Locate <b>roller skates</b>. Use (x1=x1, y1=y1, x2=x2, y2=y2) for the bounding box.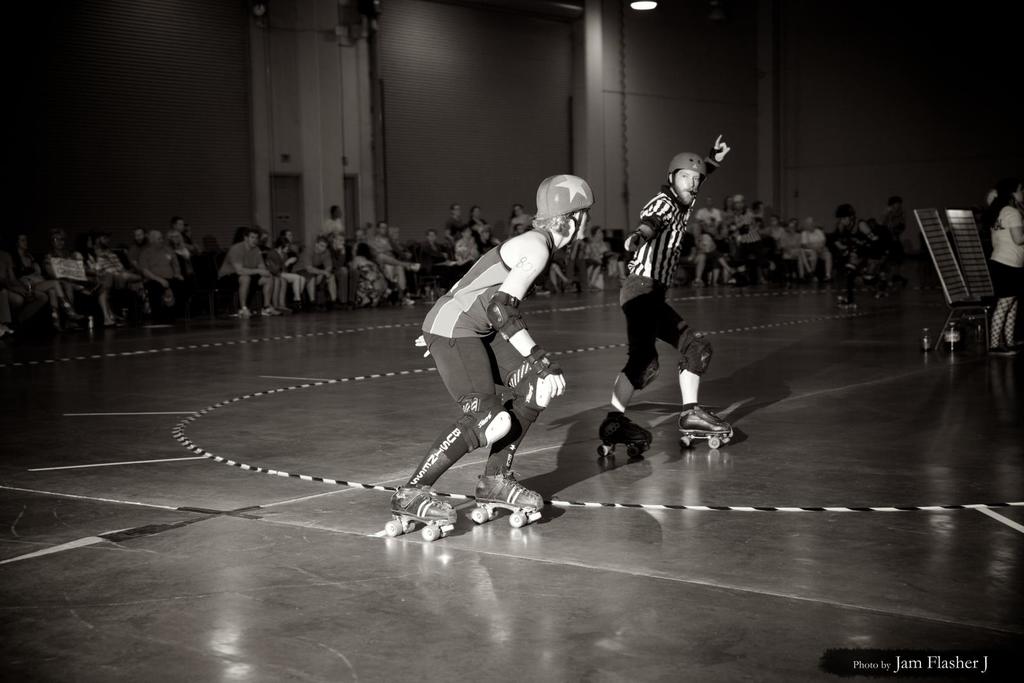
(x1=382, y1=487, x2=458, y2=543).
